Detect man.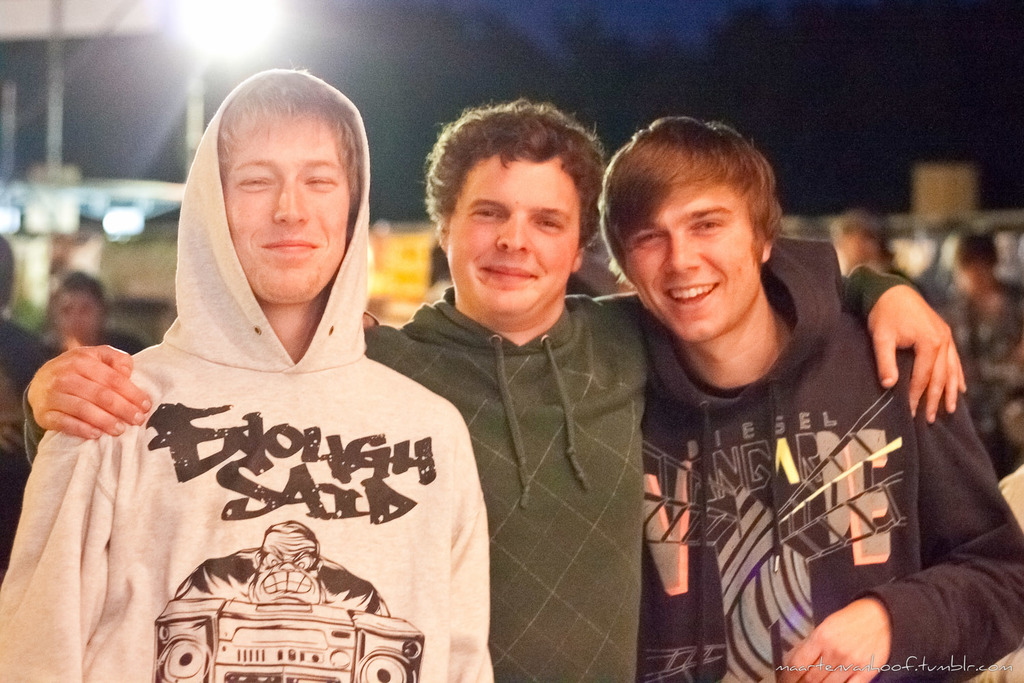
Detected at (x1=23, y1=99, x2=972, y2=682).
